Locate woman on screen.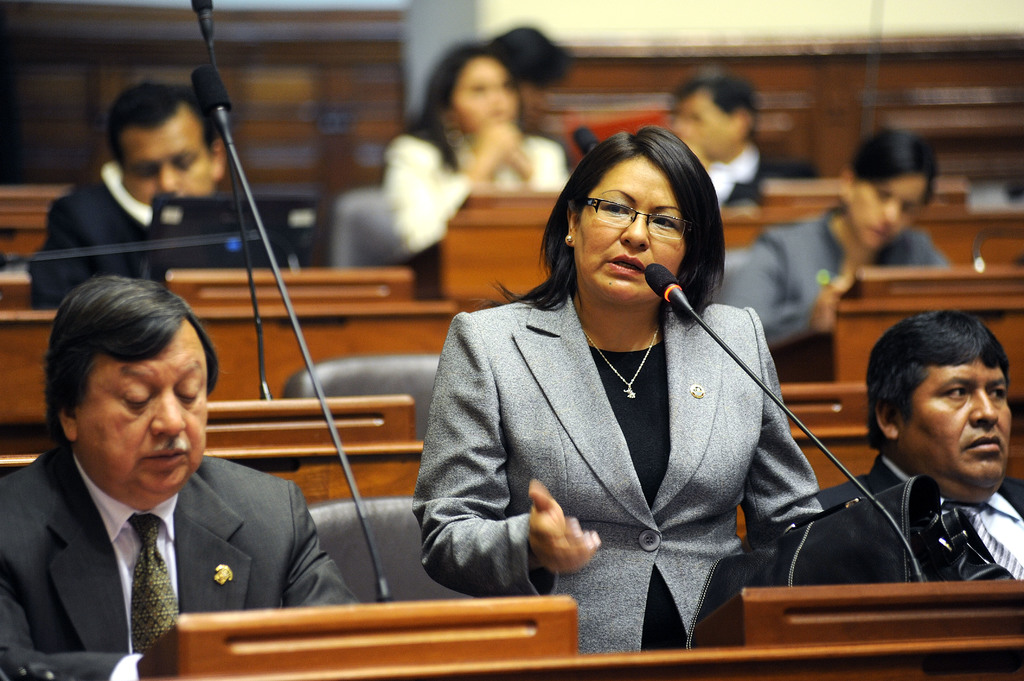
On screen at 379:39:588:291.
